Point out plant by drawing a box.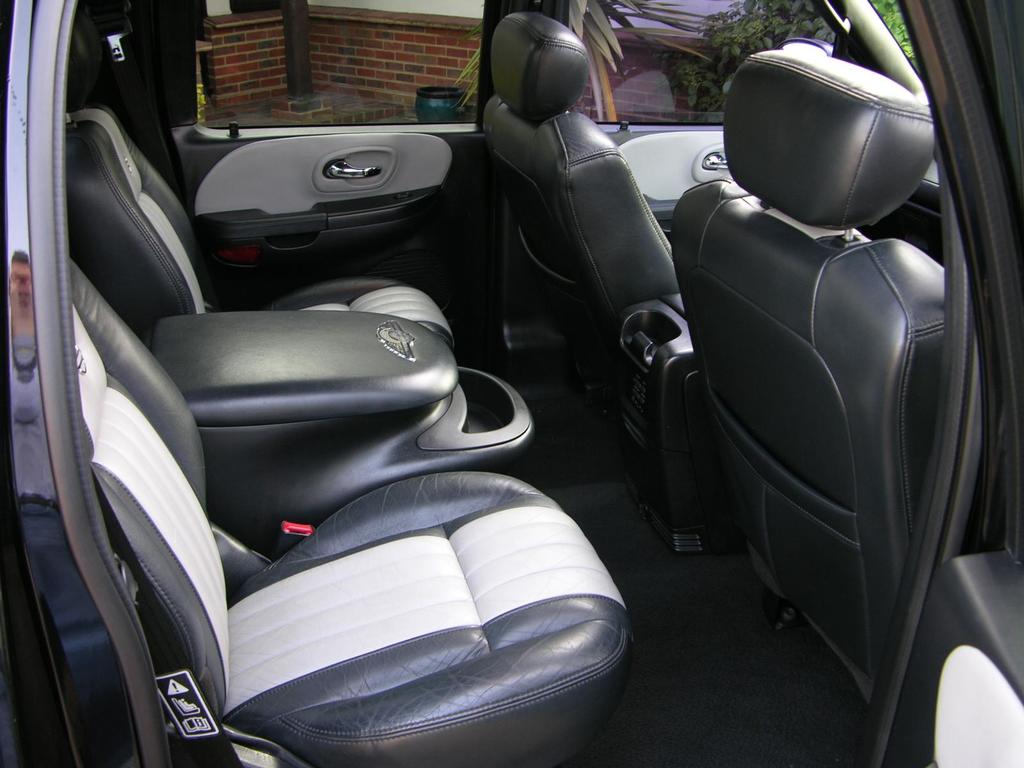
crop(193, 81, 207, 127).
